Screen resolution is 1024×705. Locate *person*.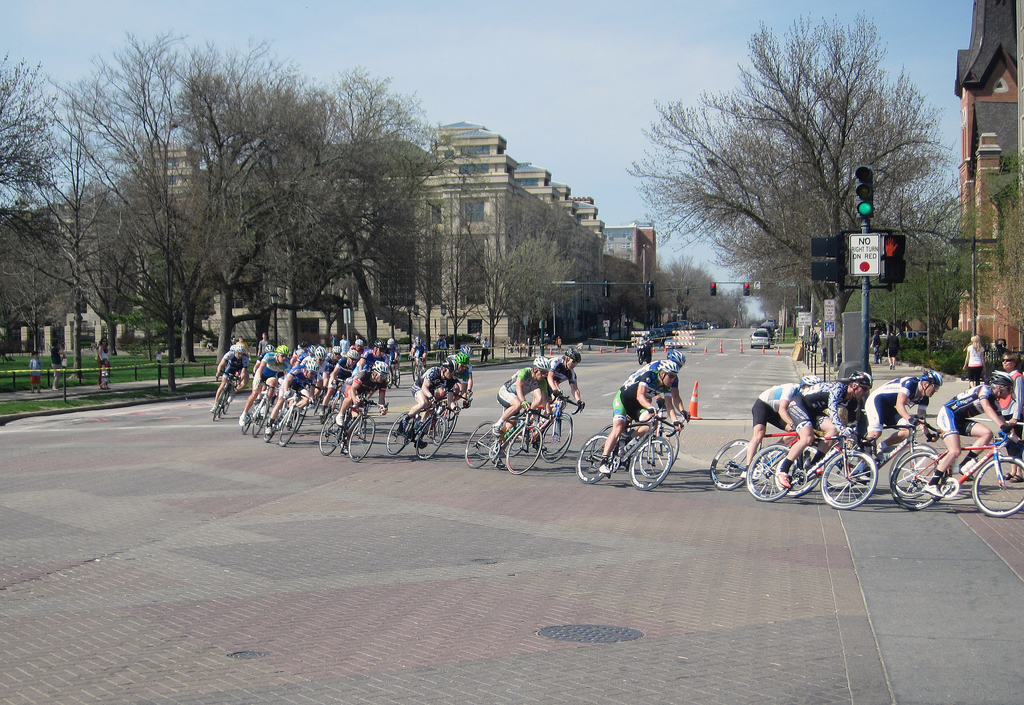
533, 346, 583, 444.
